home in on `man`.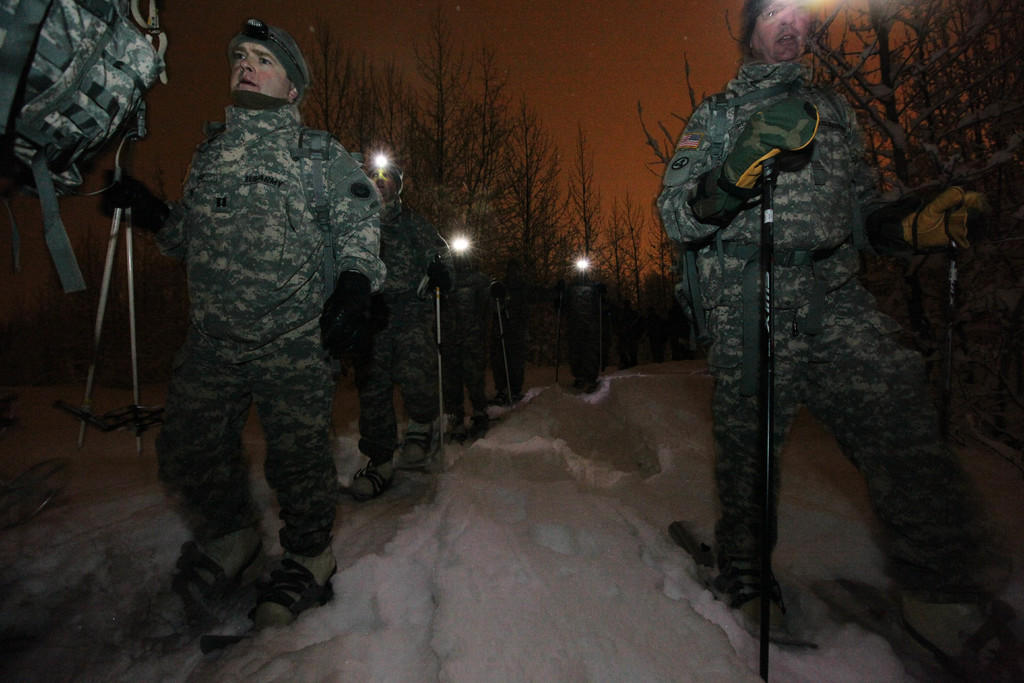
Homed in at (x1=440, y1=258, x2=488, y2=441).
